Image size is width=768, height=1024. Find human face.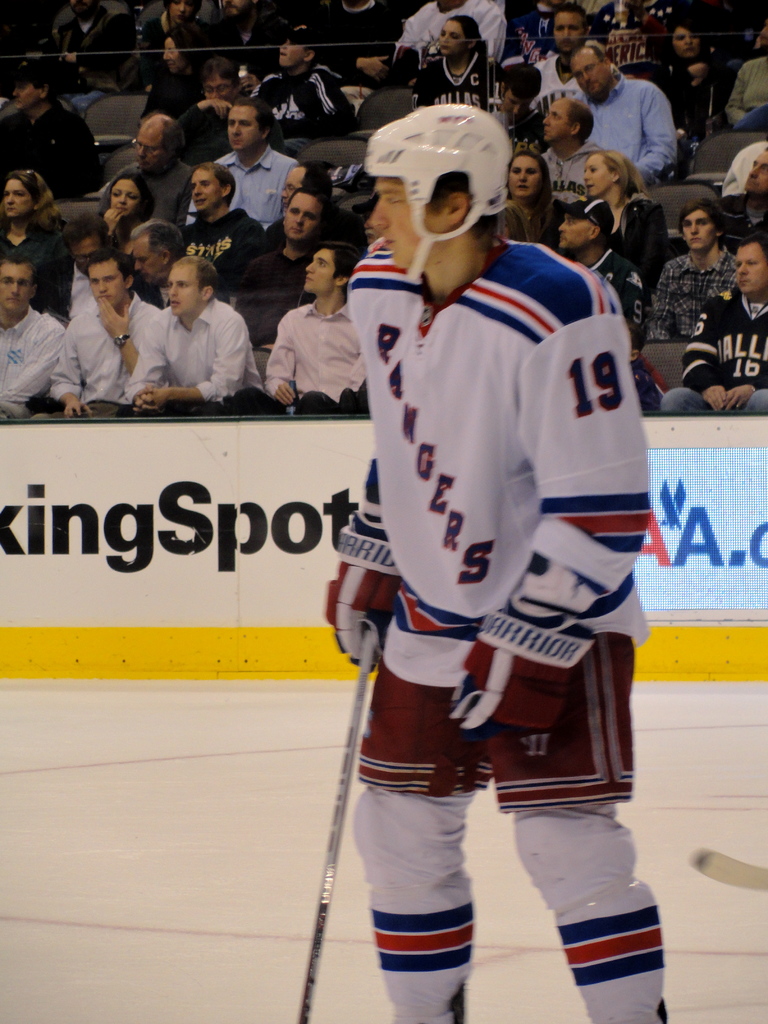
region(581, 150, 609, 194).
